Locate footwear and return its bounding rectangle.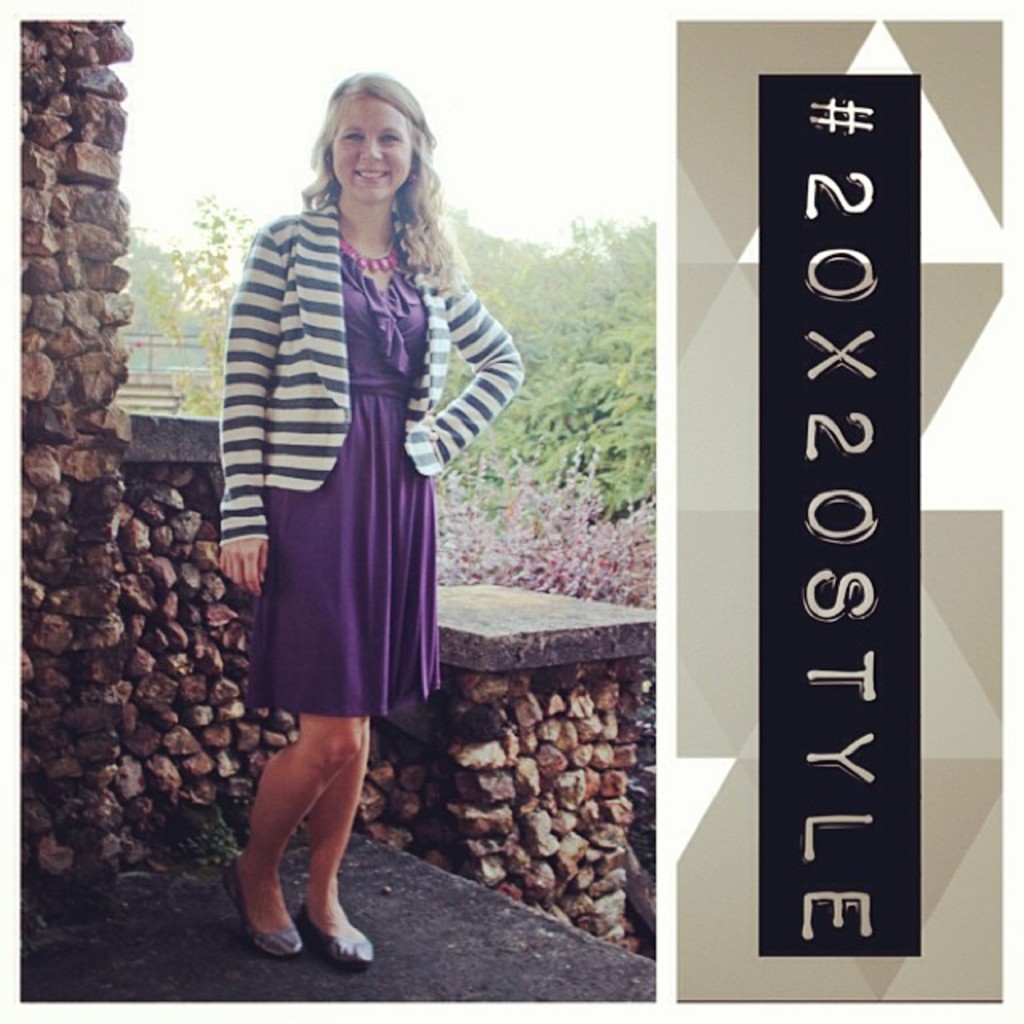
[left=238, top=822, right=362, bottom=963].
